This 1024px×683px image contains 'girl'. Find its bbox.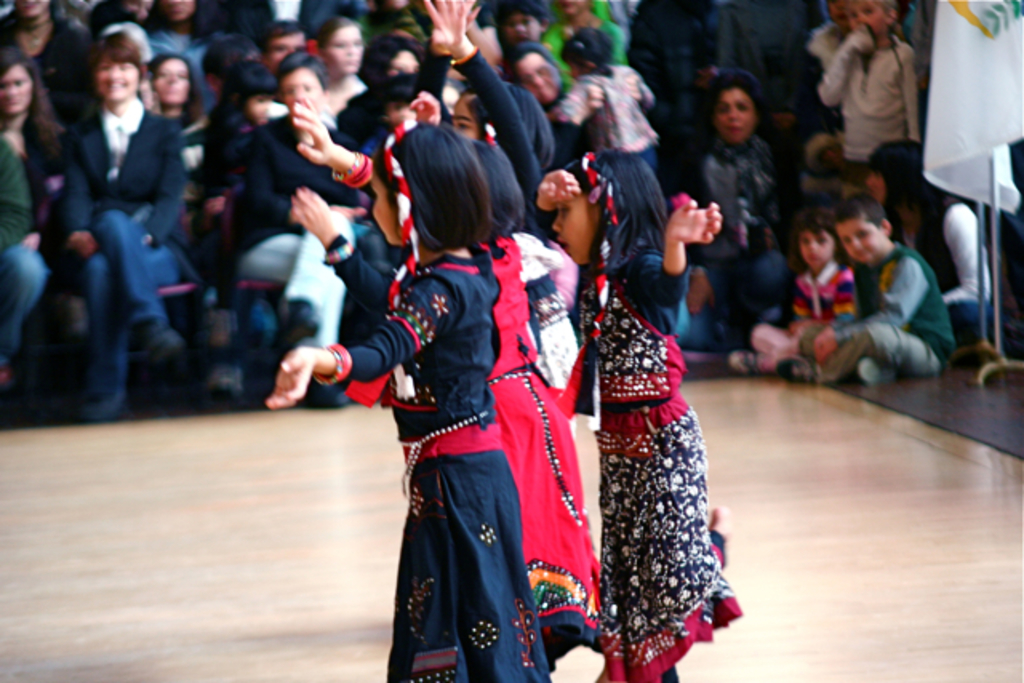
{"left": 267, "top": 123, "right": 552, "bottom": 681}.
